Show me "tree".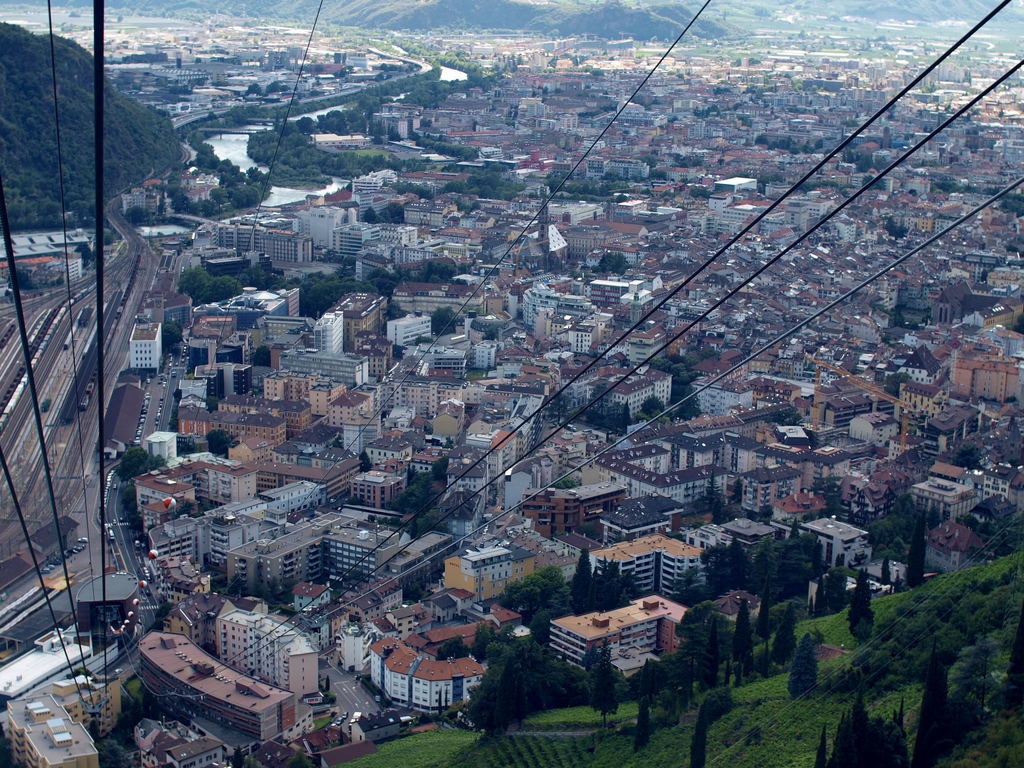
"tree" is here: region(249, 163, 268, 195).
